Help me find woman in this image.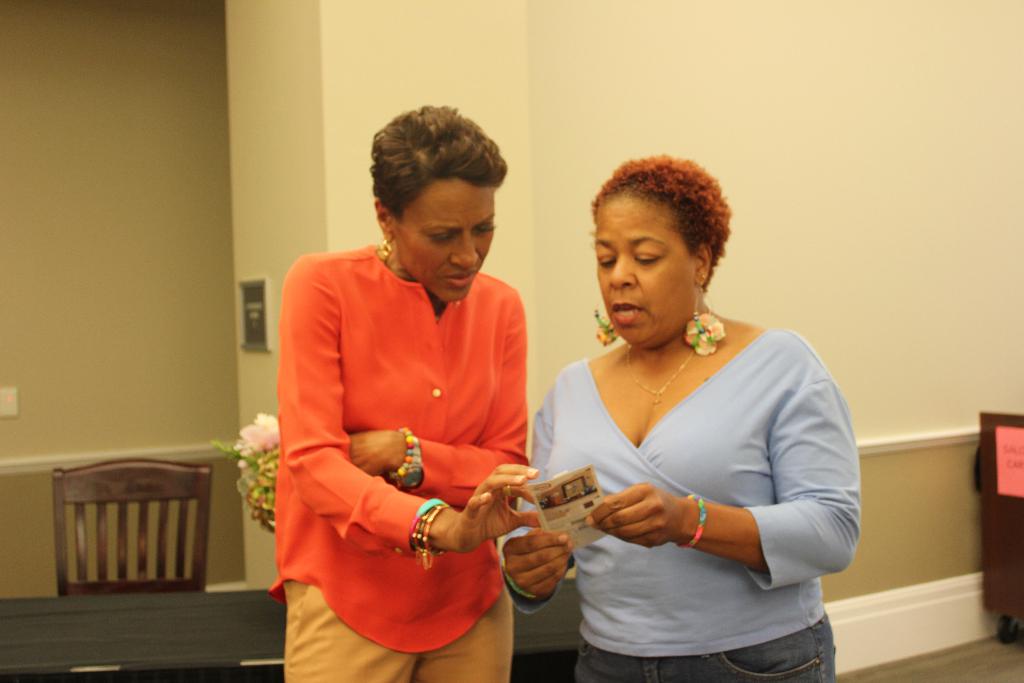
Found it: <box>266,102,543,682</box>.
